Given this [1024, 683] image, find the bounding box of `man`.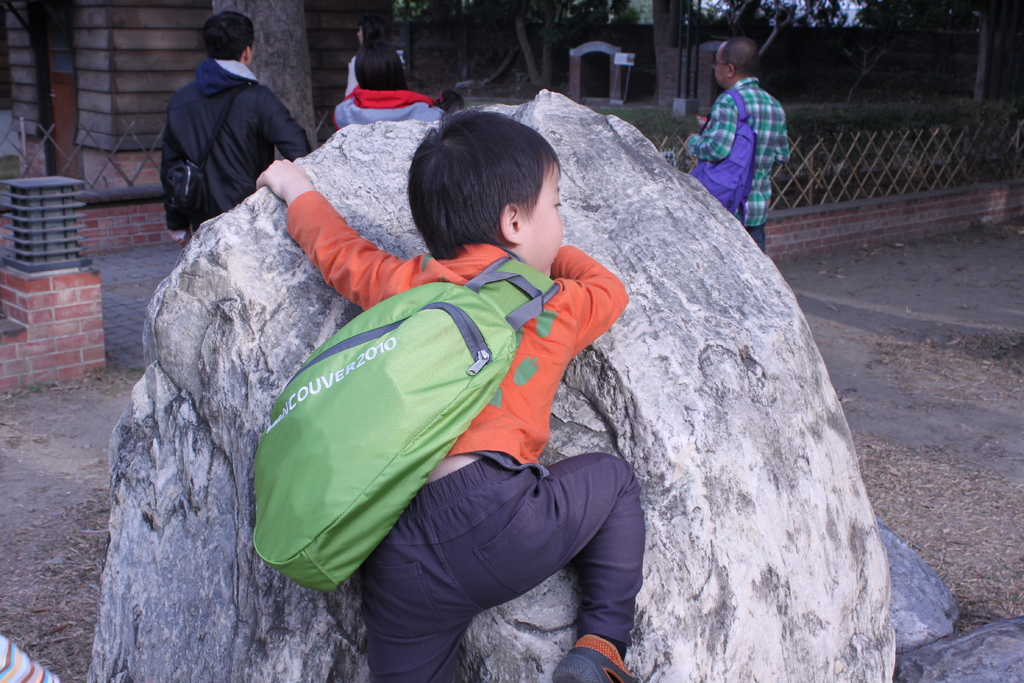
(676, 42, 787, 255).
